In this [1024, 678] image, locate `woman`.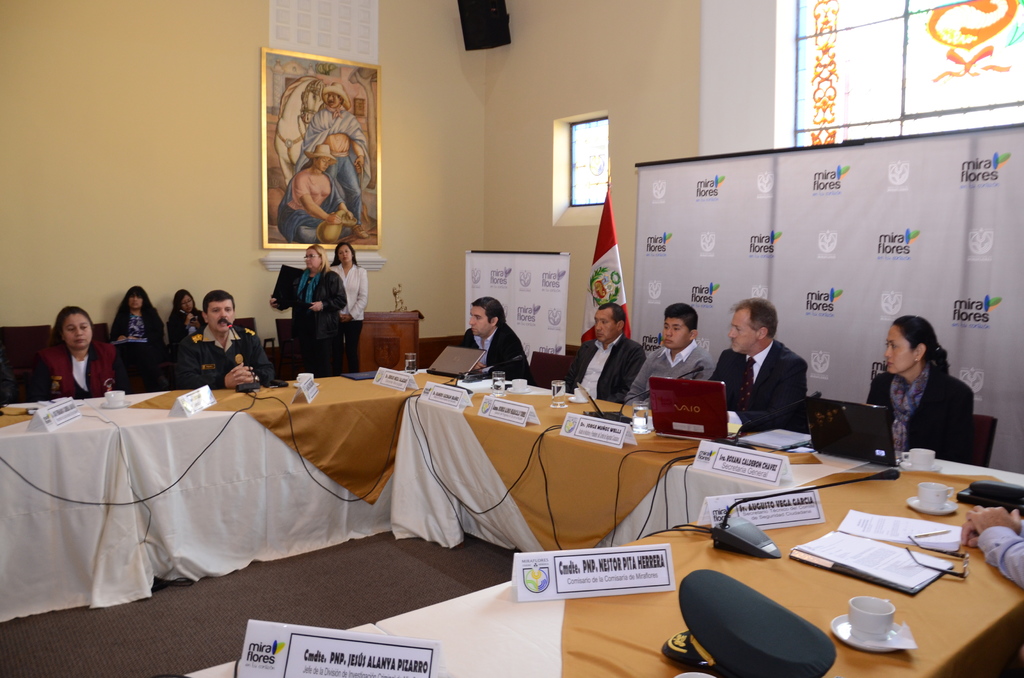
Bounding box: 108:287:171:390.
